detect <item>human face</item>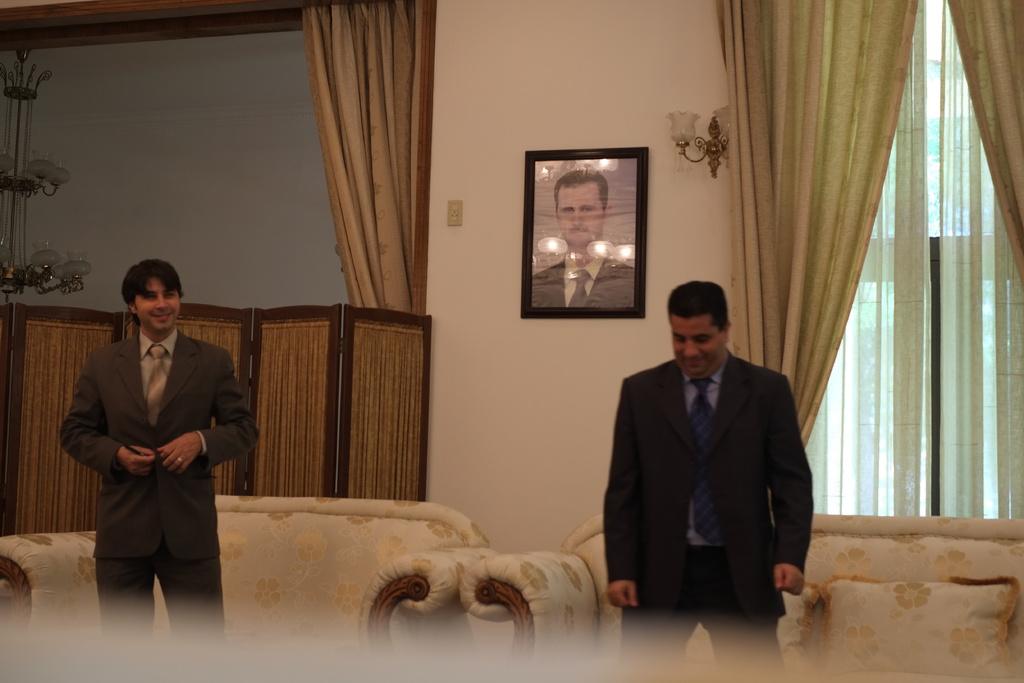
<box>135,277,181,331</box>
